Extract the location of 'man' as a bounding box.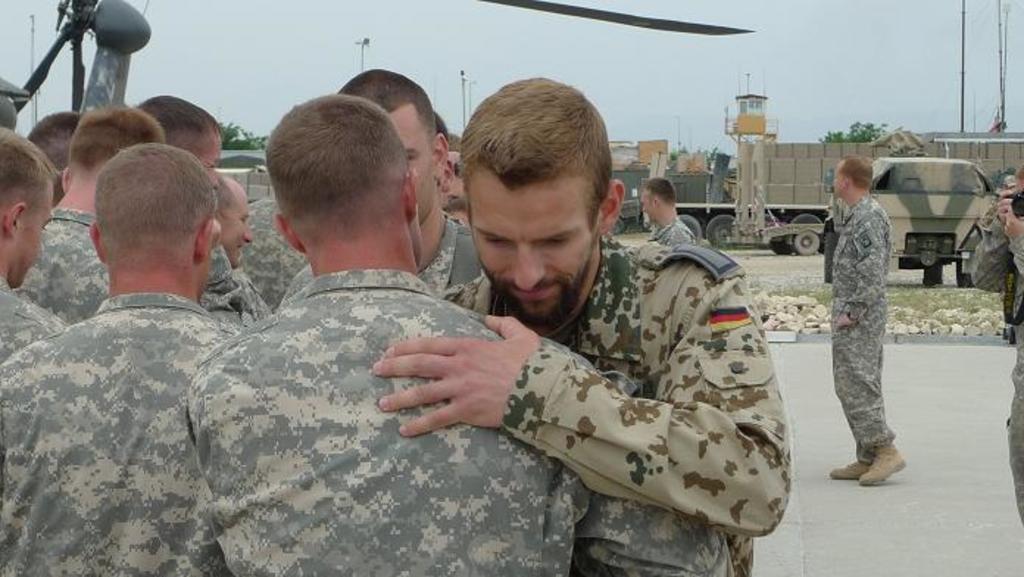
rect(983, 169, 1023, 521).
